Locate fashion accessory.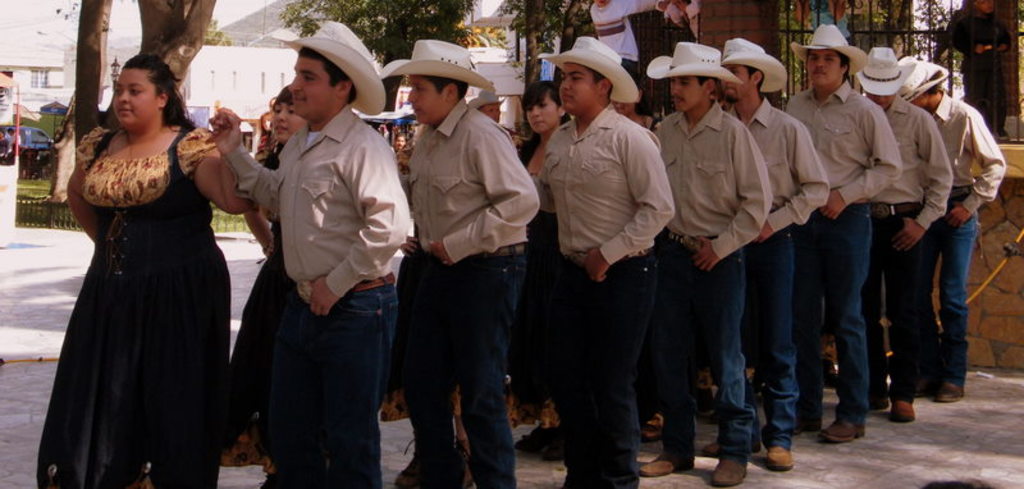
Bounding box: [819,357,840,388].
